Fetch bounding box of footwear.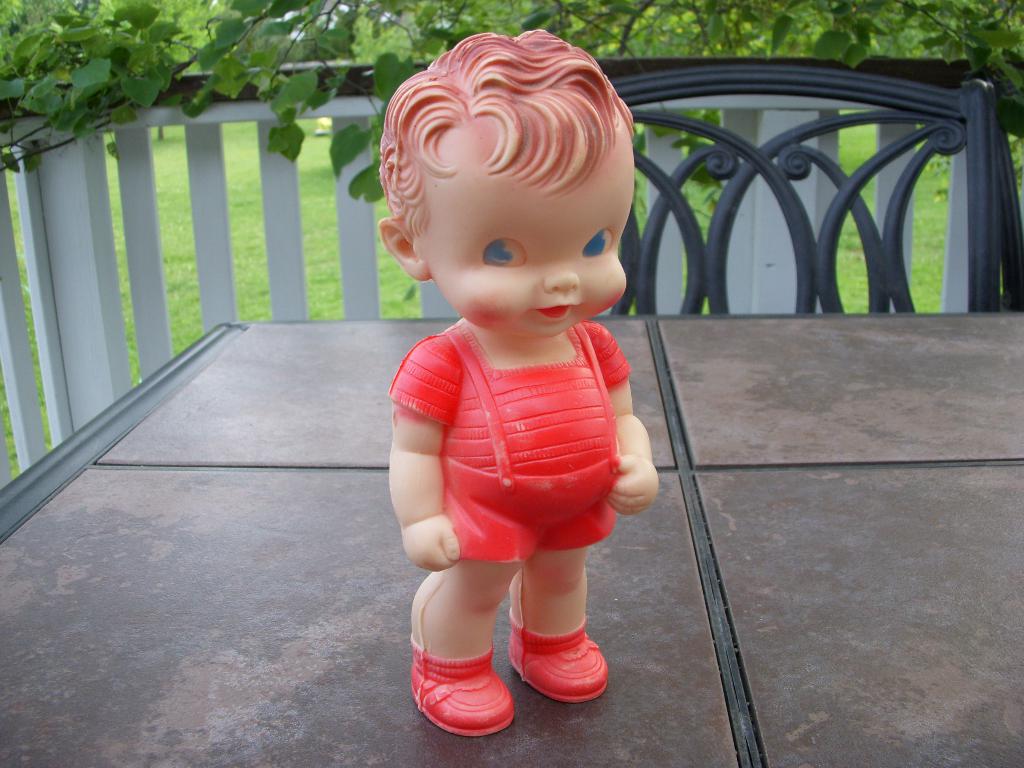
Bbox: BBox(411, 651, 518, 744).
